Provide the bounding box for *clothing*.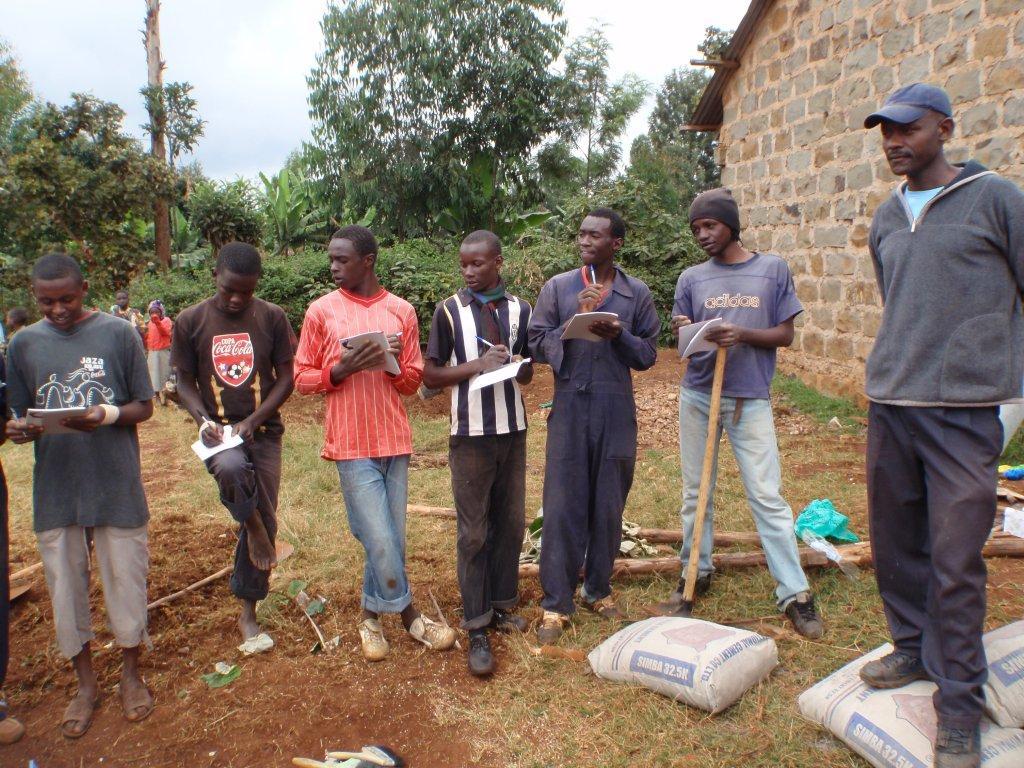
bbox(296, 289, 427, 457).
